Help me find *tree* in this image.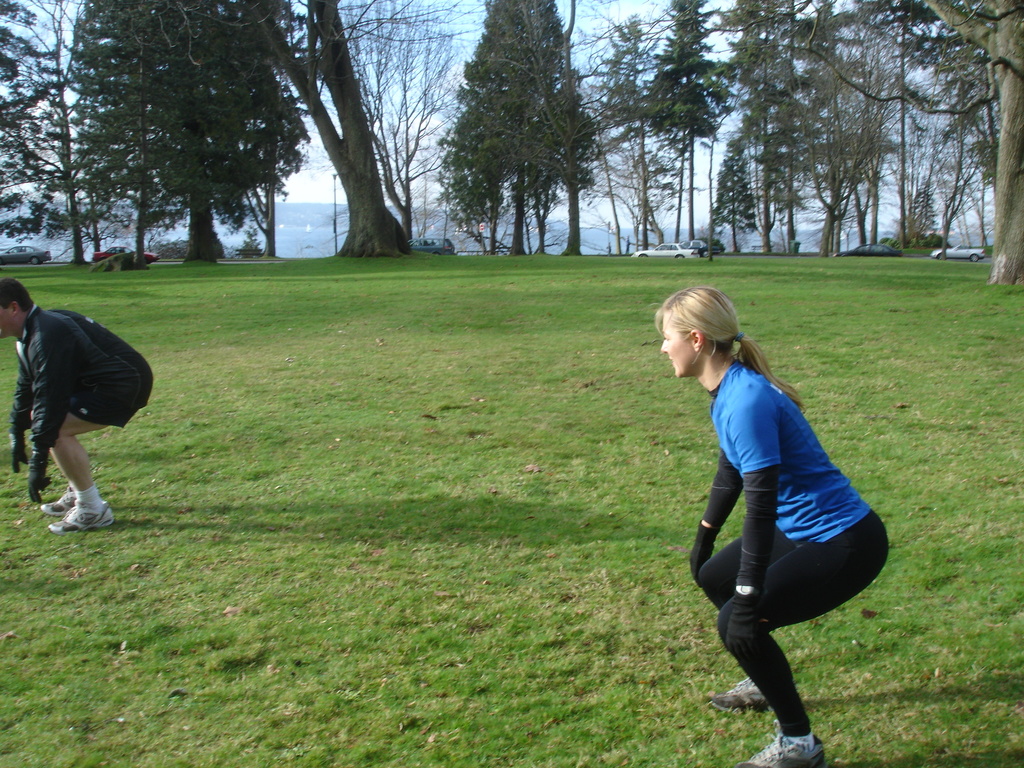
Found it: 430 28 611 263.
